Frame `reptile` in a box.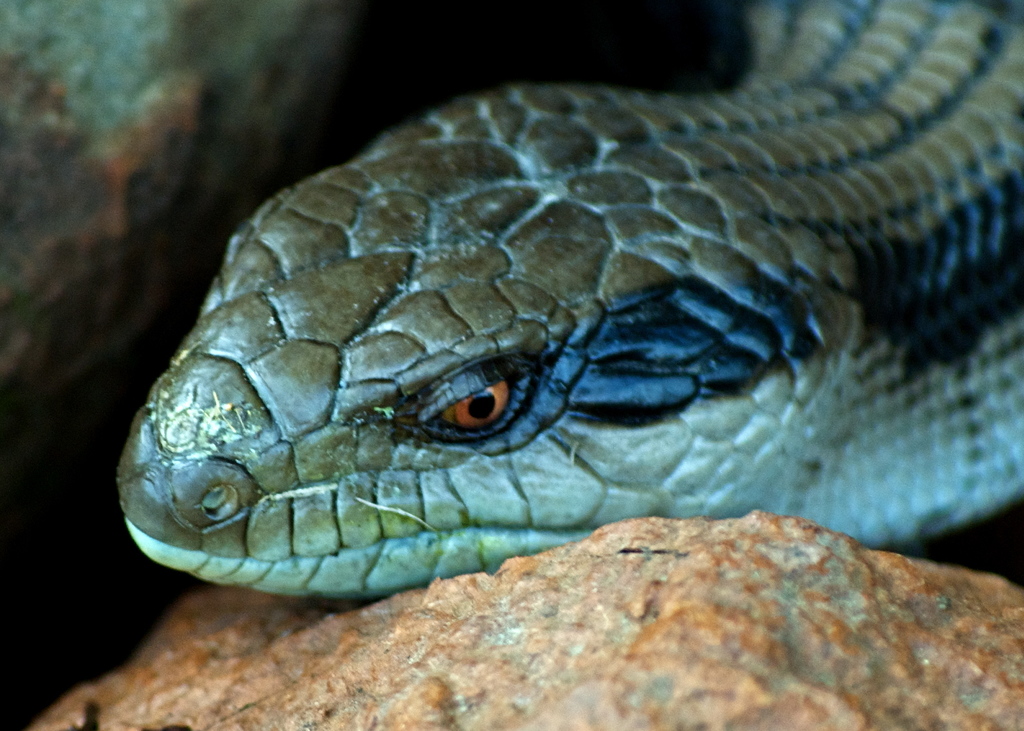
x1=116 y1=0 x2=1023 y2=605.
